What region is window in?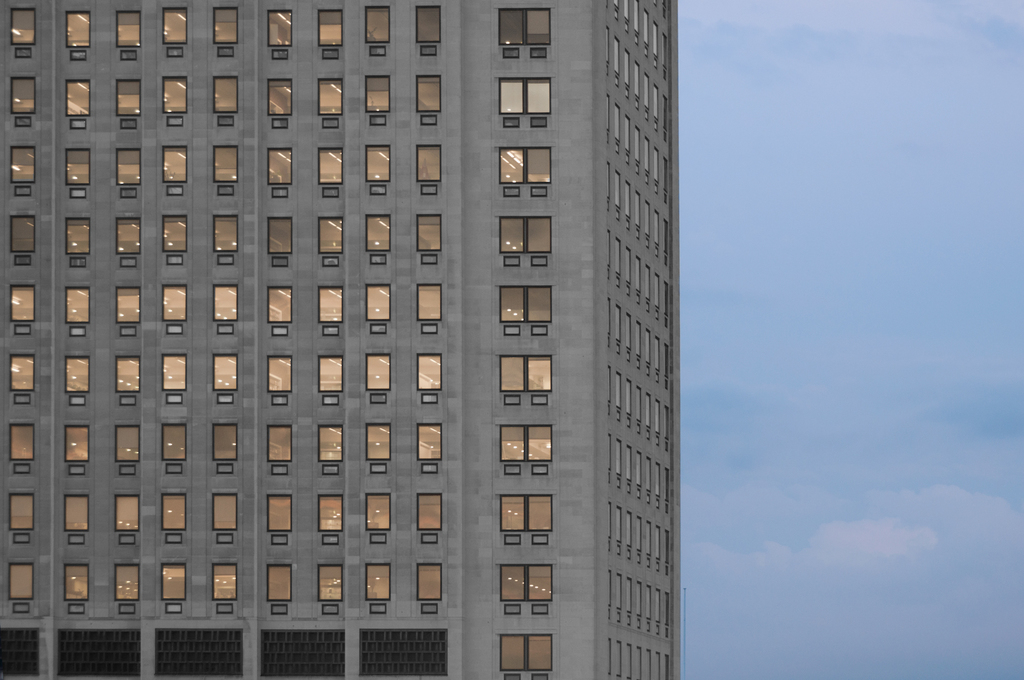
bbox=(308, 424, 354, 479).
